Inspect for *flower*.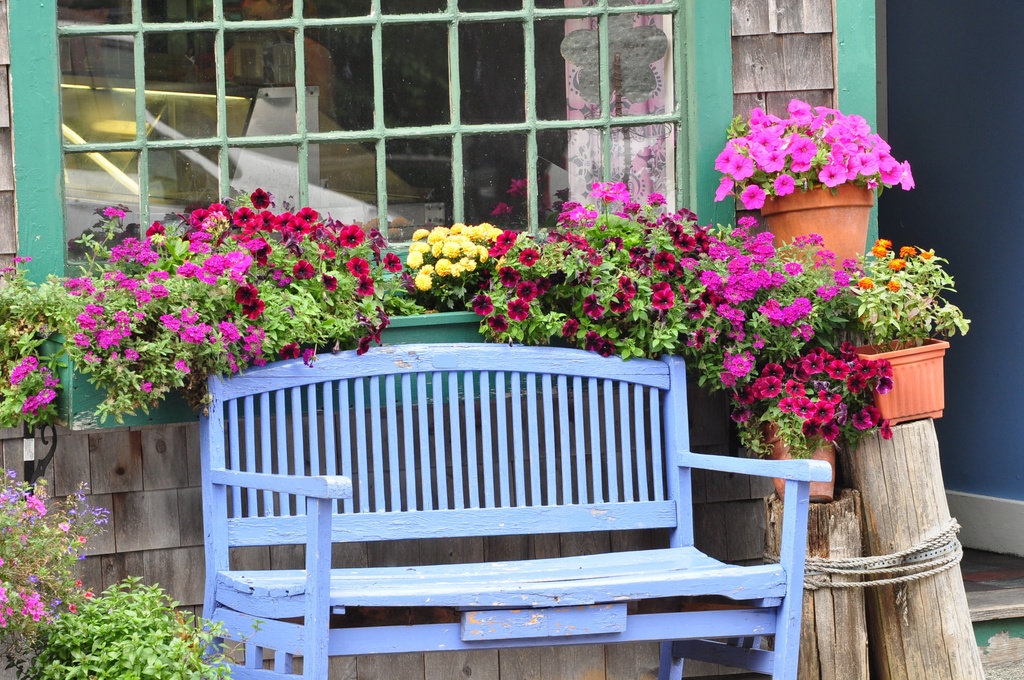
Inspection: {"left": 17, "top": 371, "right": 63, "bottom": 421}.
